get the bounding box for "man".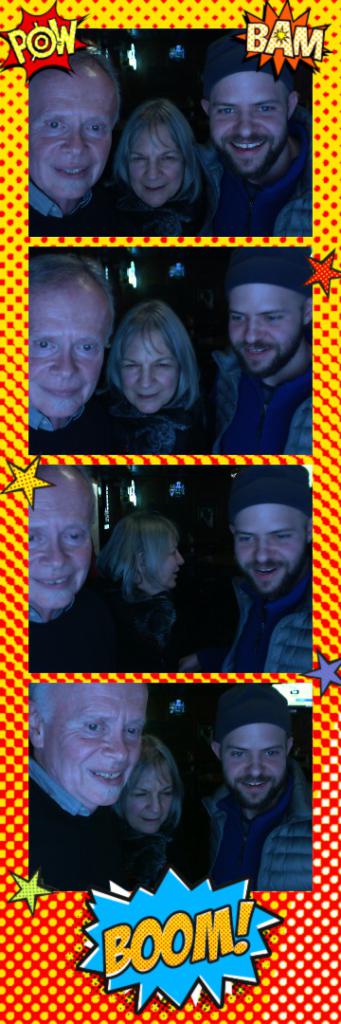
x1=30 y1=671 x2=149 y2=892.
